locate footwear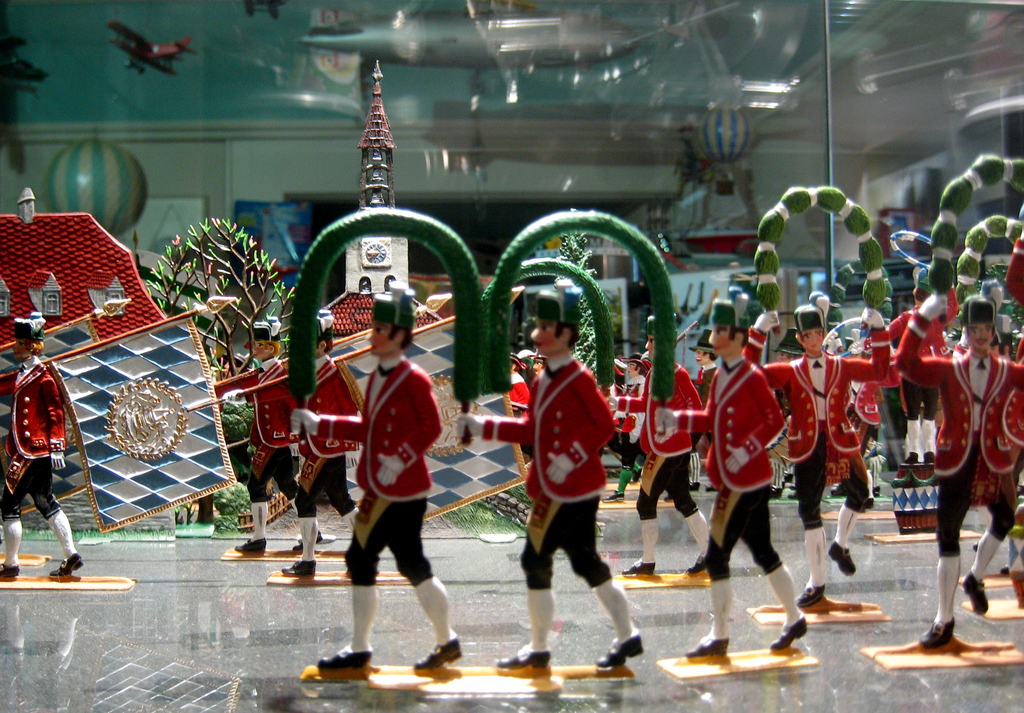
686:633:725:657
